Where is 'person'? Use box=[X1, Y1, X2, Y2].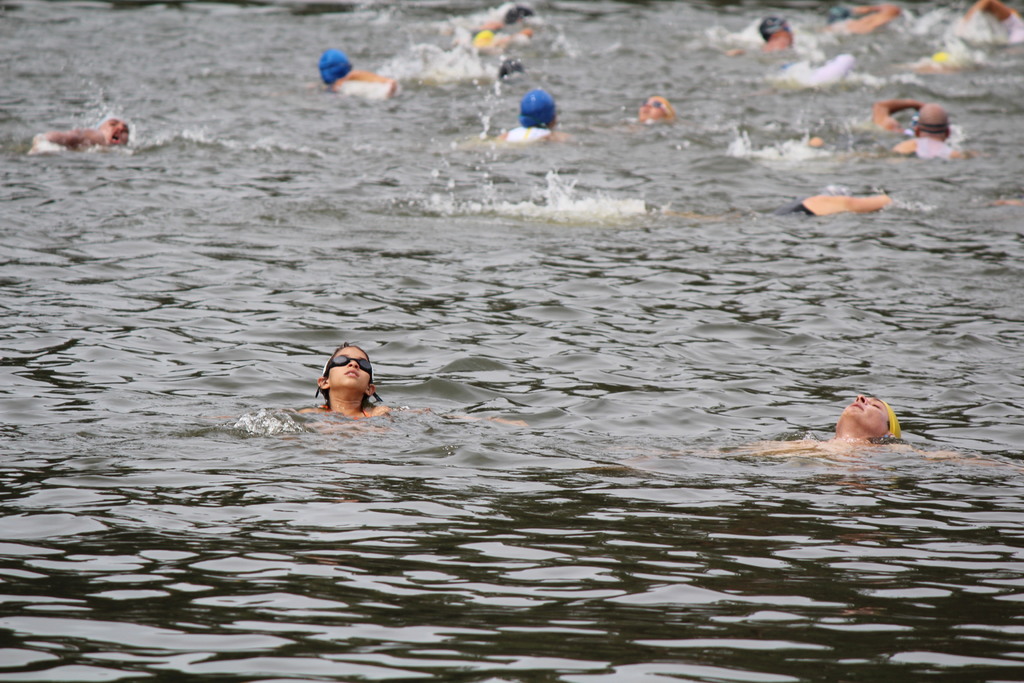
box=[451, 22, 531, 56].
